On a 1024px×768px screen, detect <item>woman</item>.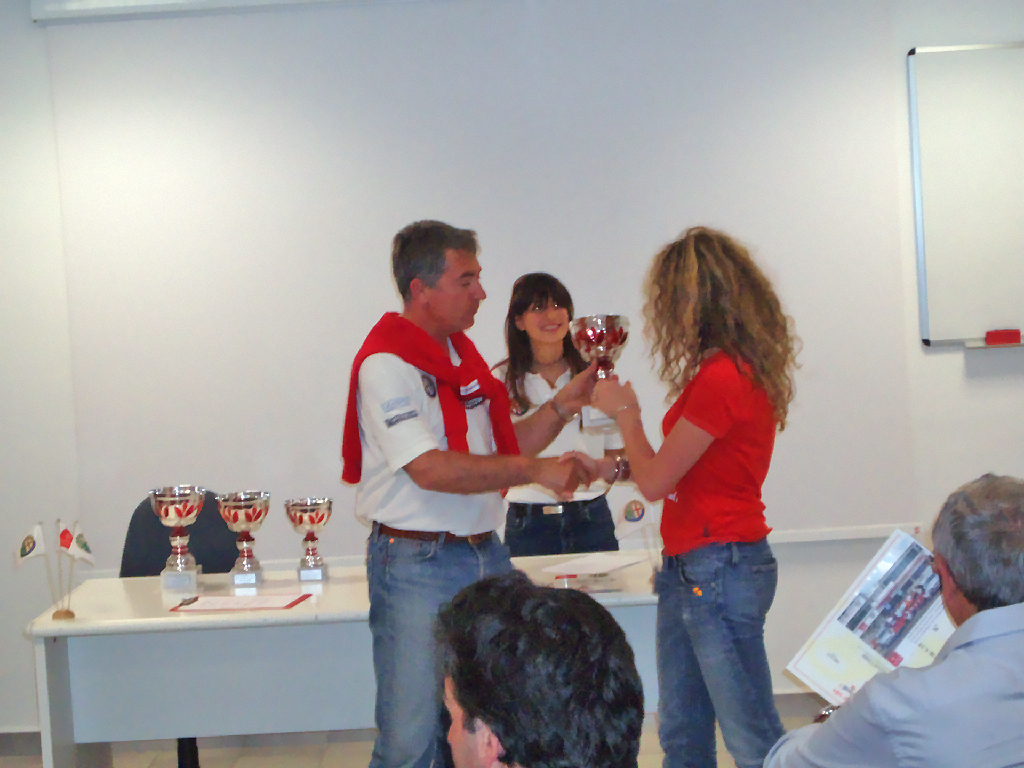
bbox=[489, 270, 620, 558].
